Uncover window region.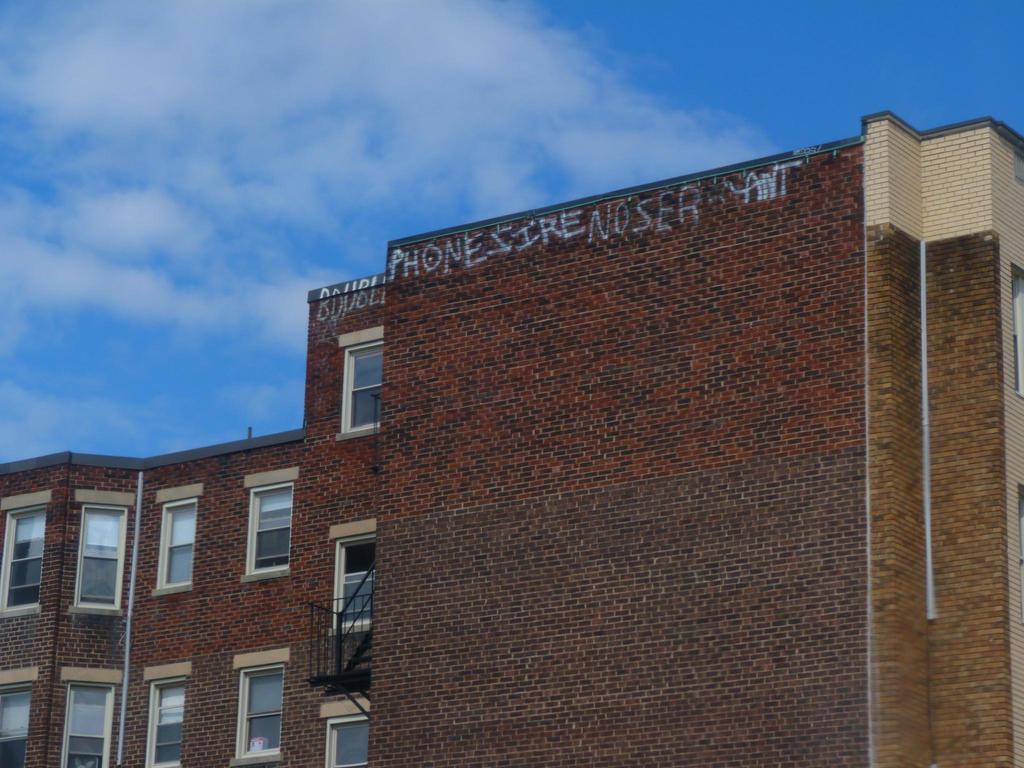
Uncovered: [344, 342, 387, 436].
